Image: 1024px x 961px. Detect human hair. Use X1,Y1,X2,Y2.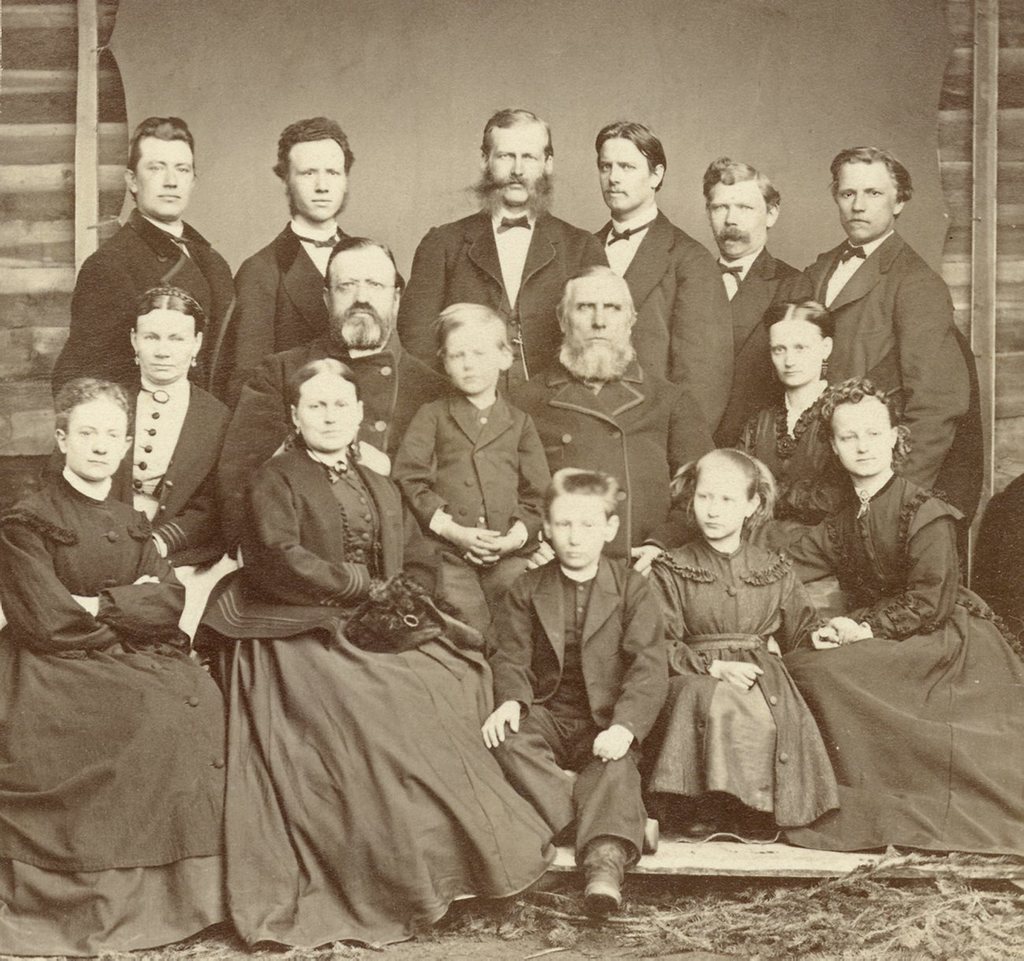
814,377,878,459.
